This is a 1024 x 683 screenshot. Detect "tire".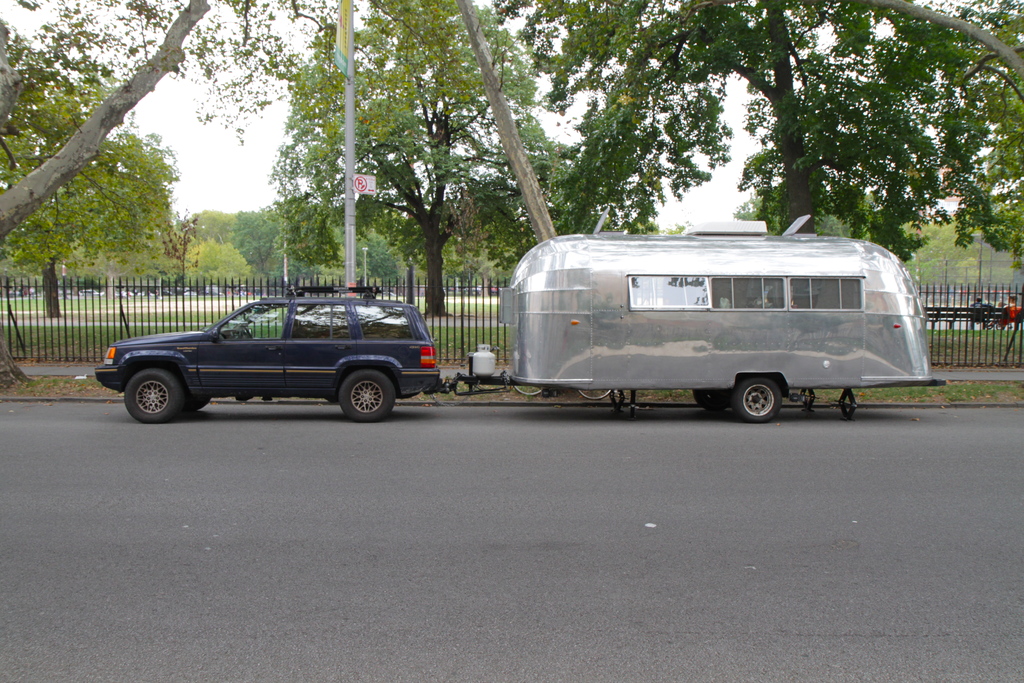
(192,395,212,415).
